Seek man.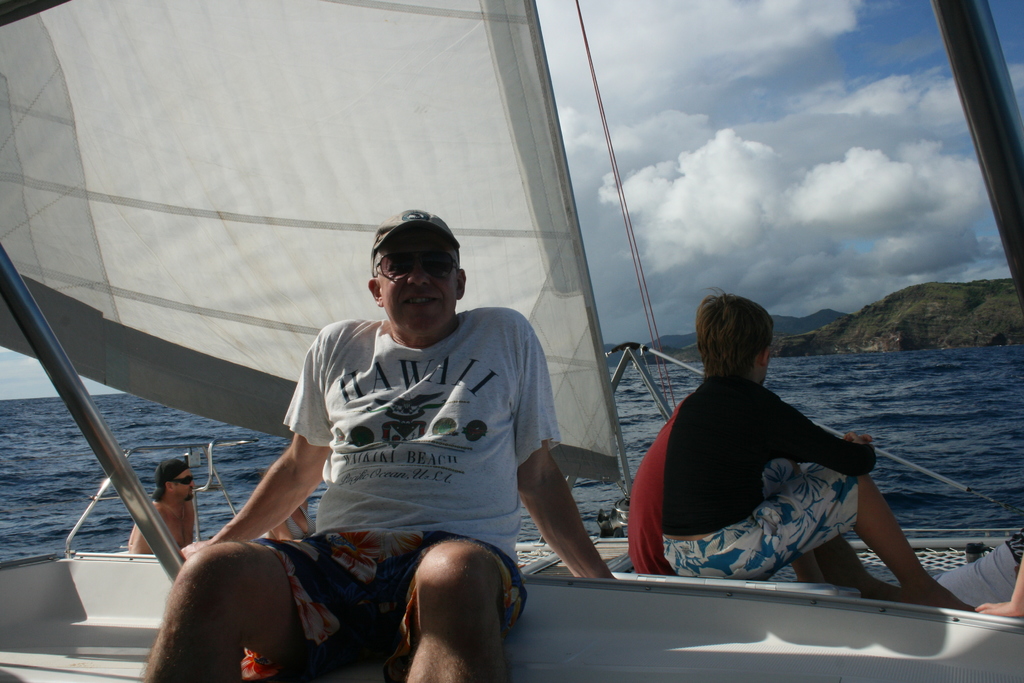
(x1=196, y1=205, x2=573, y2=668).
